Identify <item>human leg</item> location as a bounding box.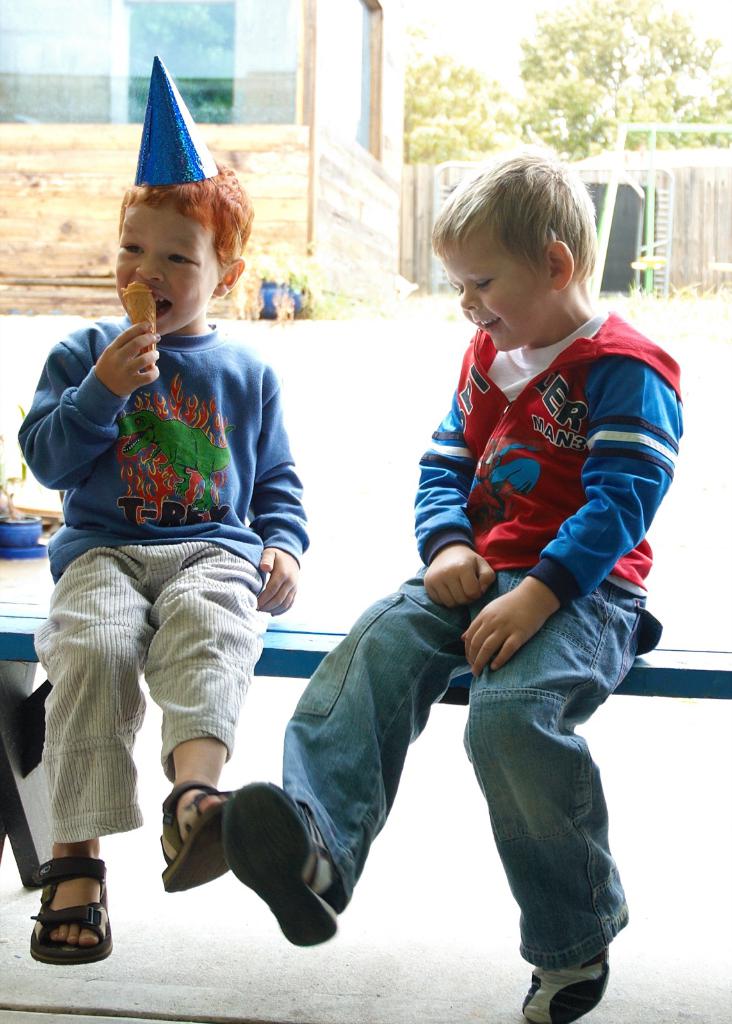
{"x1": 157, "y1": 548, "x2": 281, "y2": 892}.
